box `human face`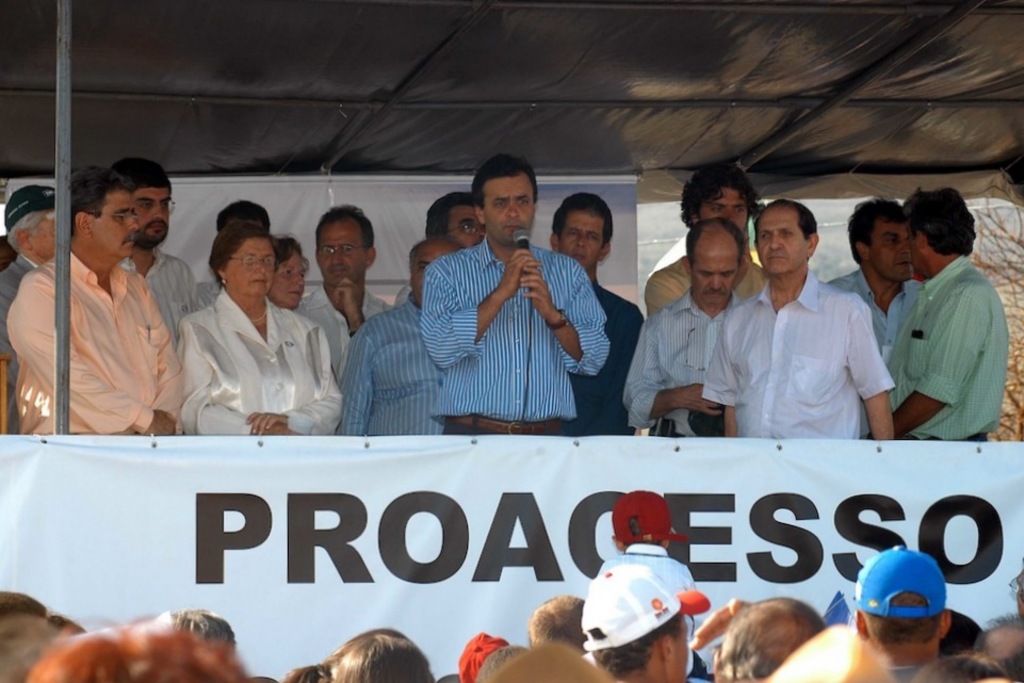
x1=315 y1=223 x2=364 y2=287
